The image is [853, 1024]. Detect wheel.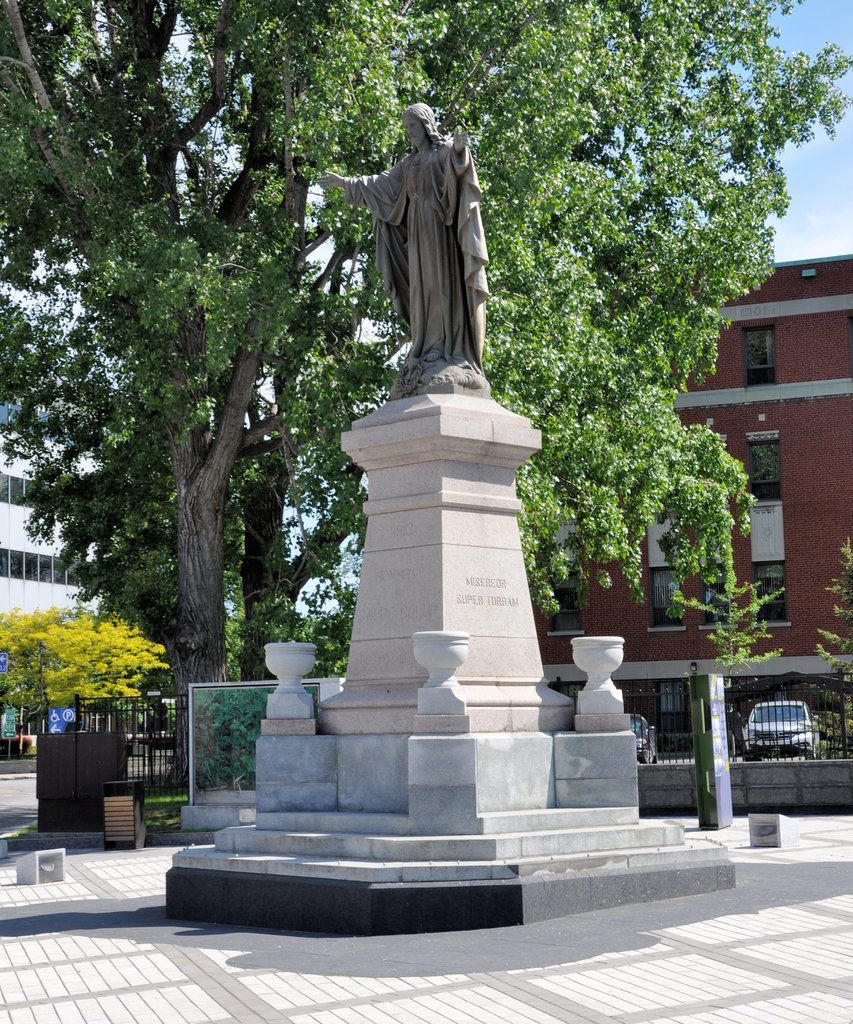
Detection: {"left": 50, "top": 716, "right": 55, "bottom": 723}.
